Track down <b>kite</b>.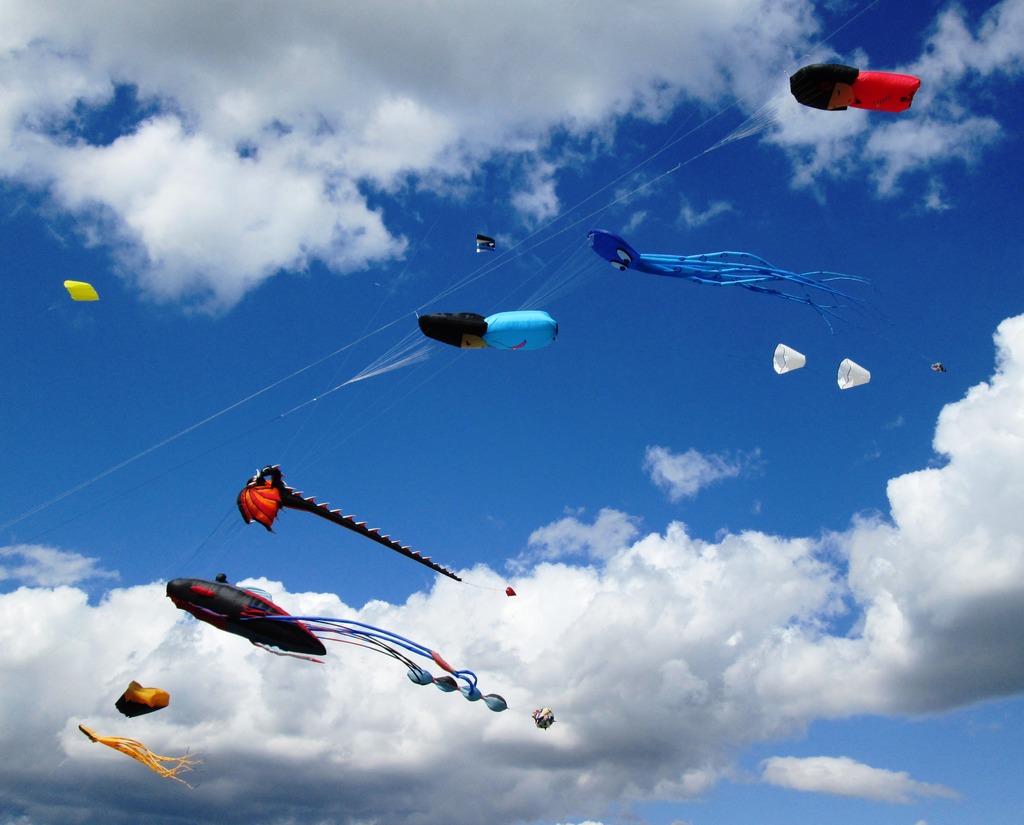
Tracked to detection(163, 571, 558, 730).
